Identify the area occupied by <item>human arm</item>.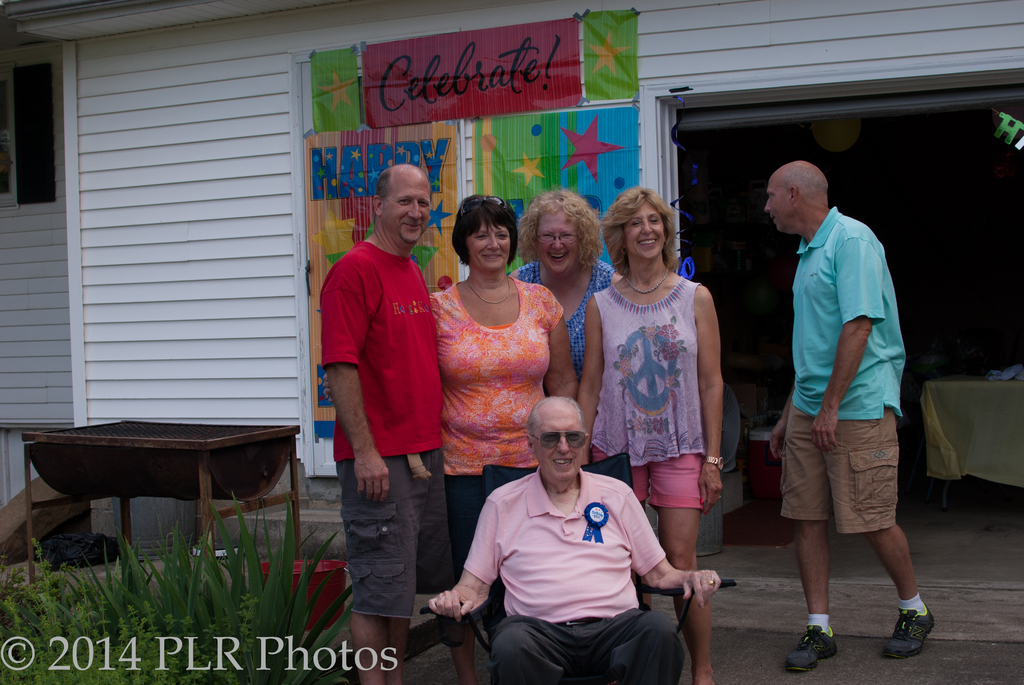
Area: select_region(314, 265, 394, 507).
